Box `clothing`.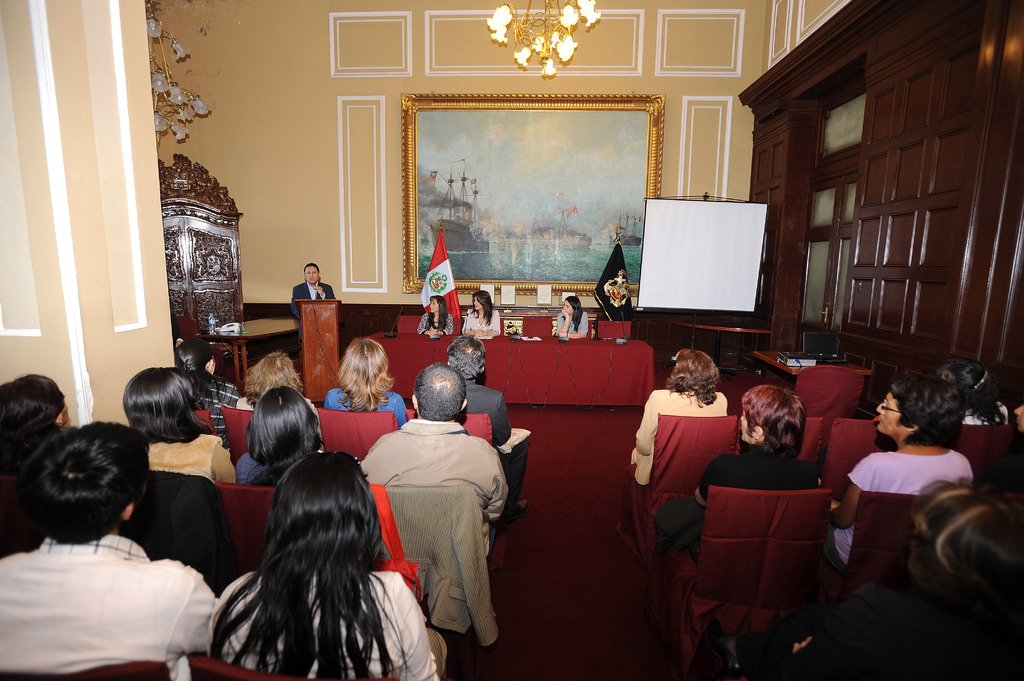
<bbox>0, 536, 225, 680</bbox>.
